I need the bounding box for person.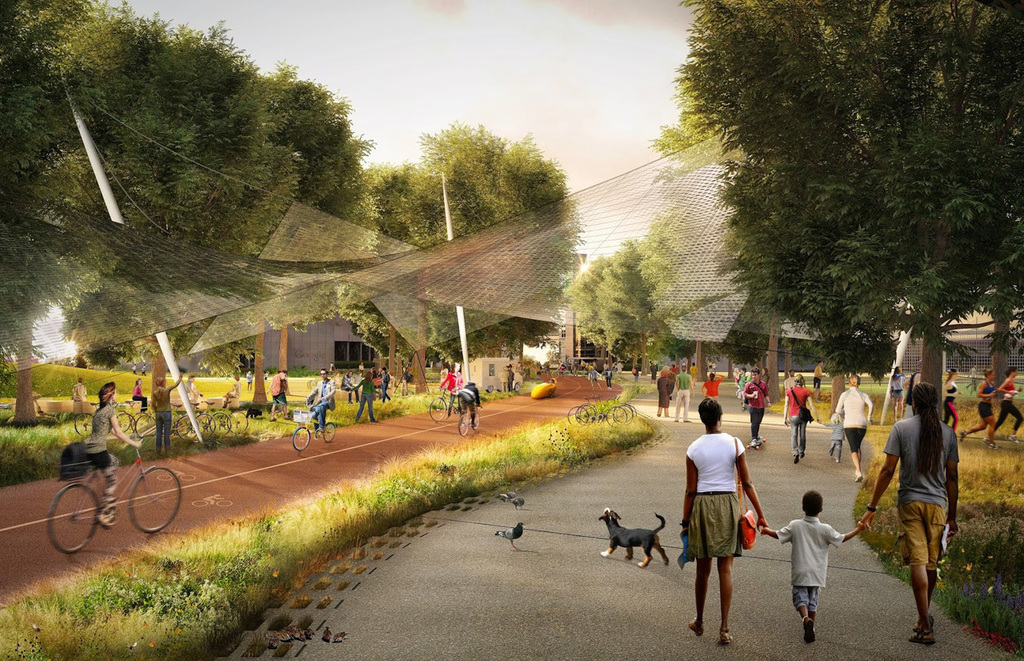
Here it is: (x1=963, y1=363, x2=998, y2=447).
